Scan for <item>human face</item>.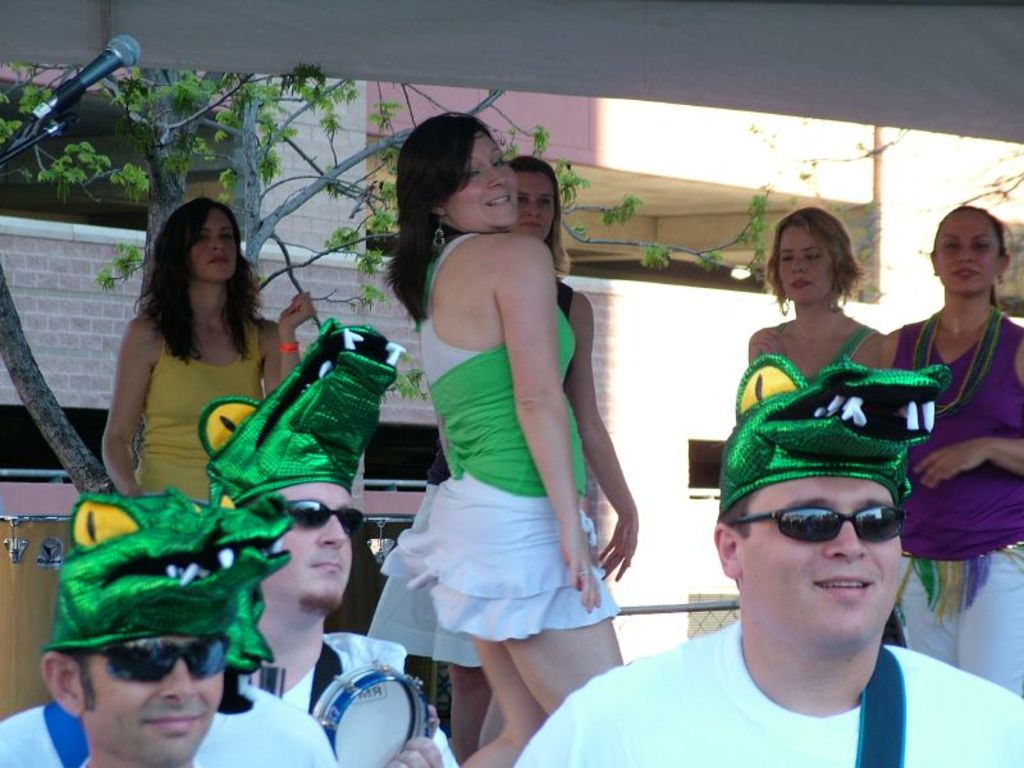
Scan result: x1=449, y1=132, x2=524, y2=234.
